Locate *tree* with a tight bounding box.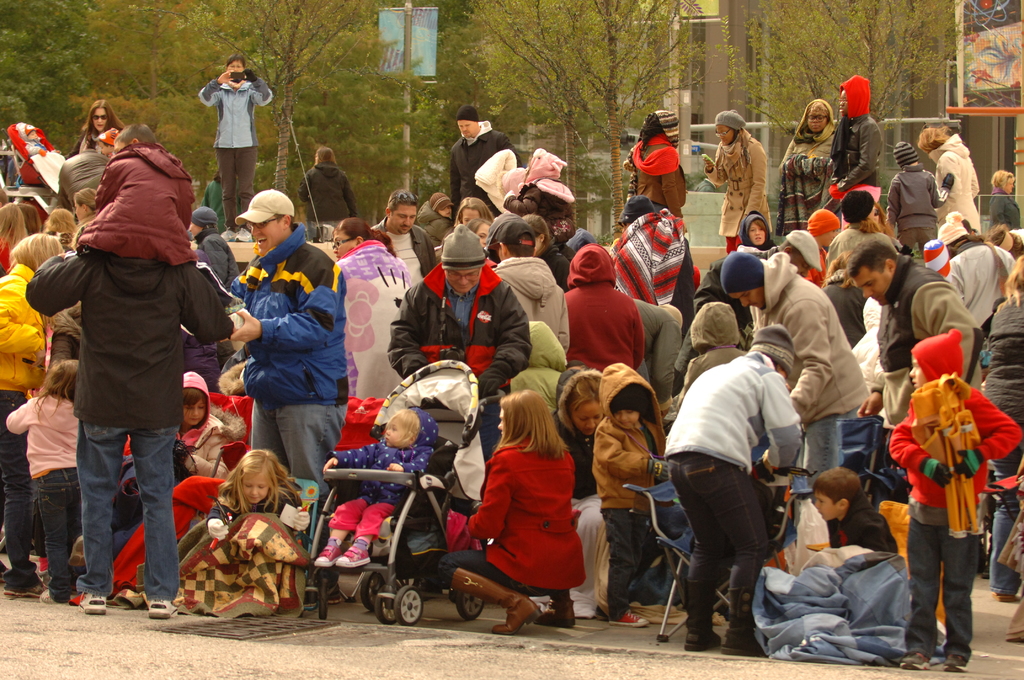
bbox(732, 0, 972, 184).
